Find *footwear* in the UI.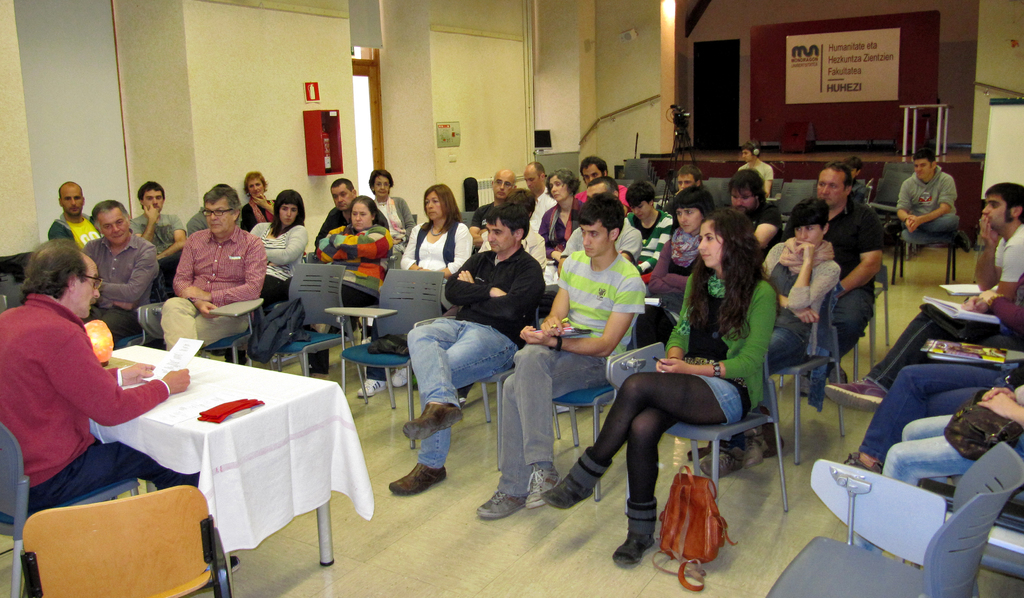
UI element at box=[525, 465, 564, 509].
